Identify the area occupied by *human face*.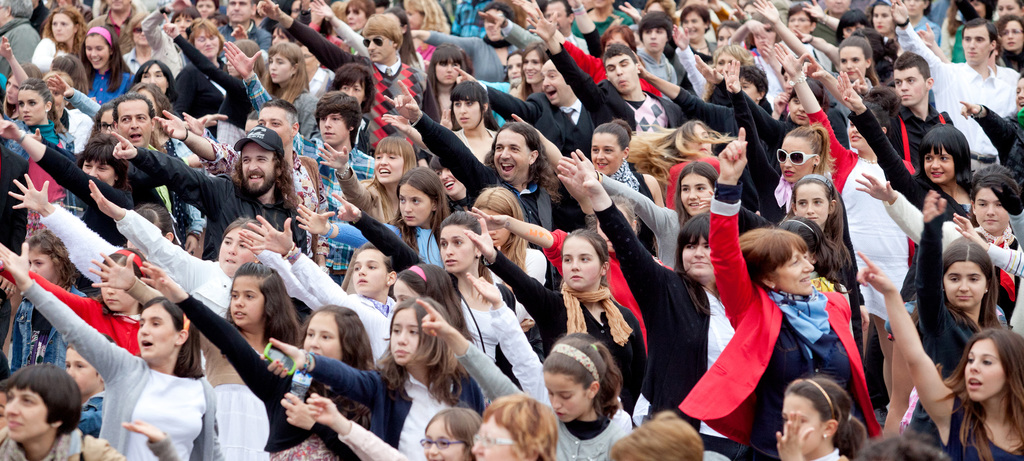
Area: (x1=929, y1=146, x2=955, y2=179).
